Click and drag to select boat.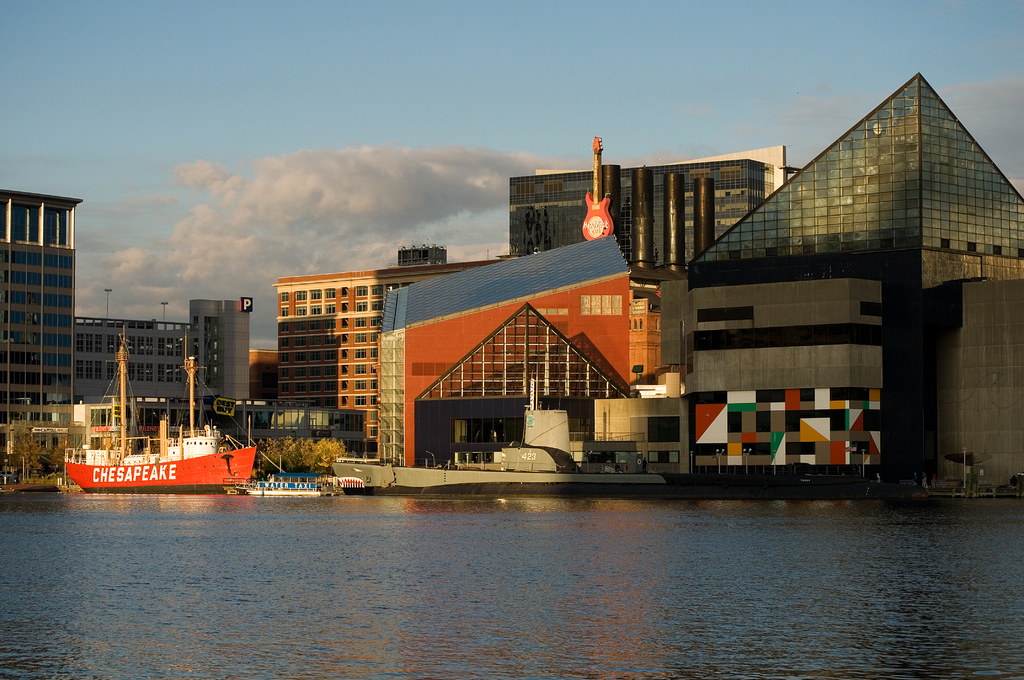
Selection: bbox(55, 388, 276, 496).
